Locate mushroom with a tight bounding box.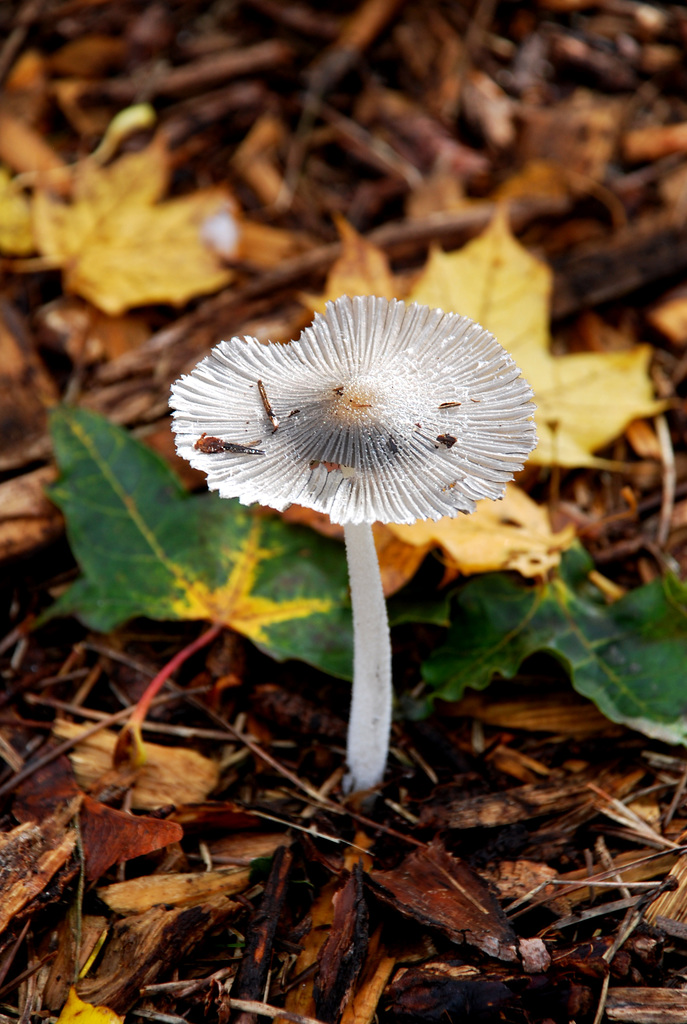
[166, 312, 548, 776].
